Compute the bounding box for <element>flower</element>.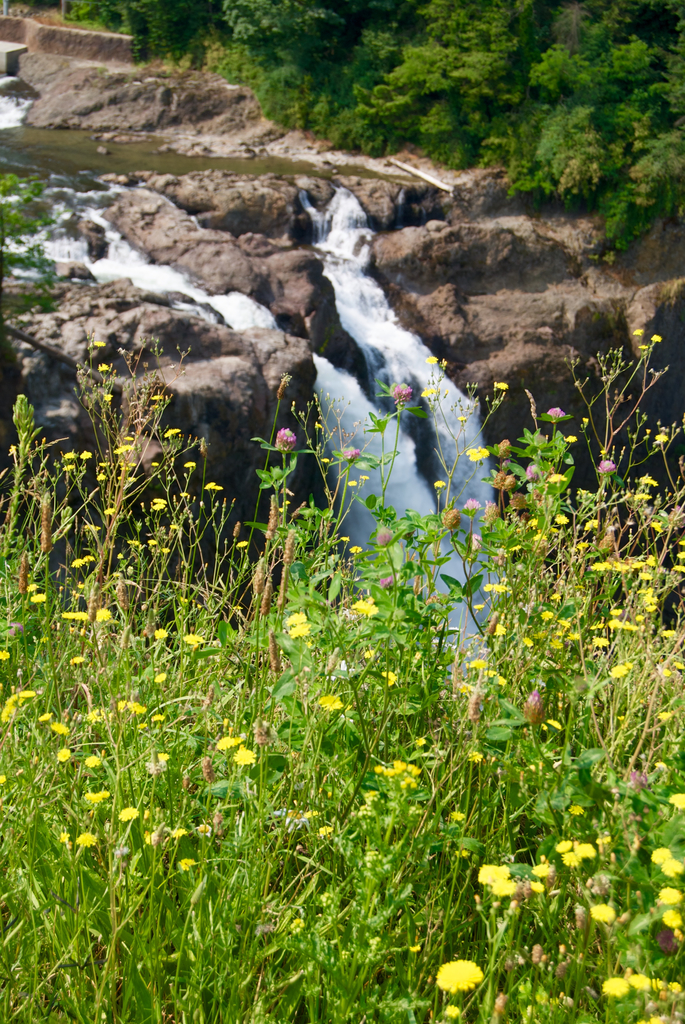
33, 595, 43, 607.
